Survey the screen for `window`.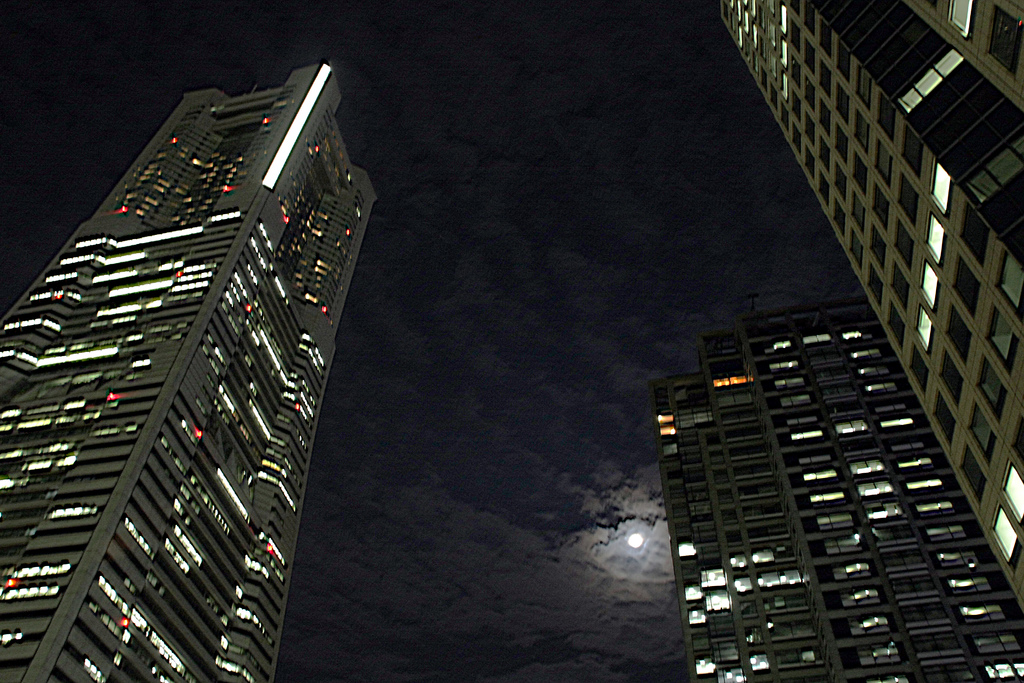
Survey found: 917, 255, 936, 314.
